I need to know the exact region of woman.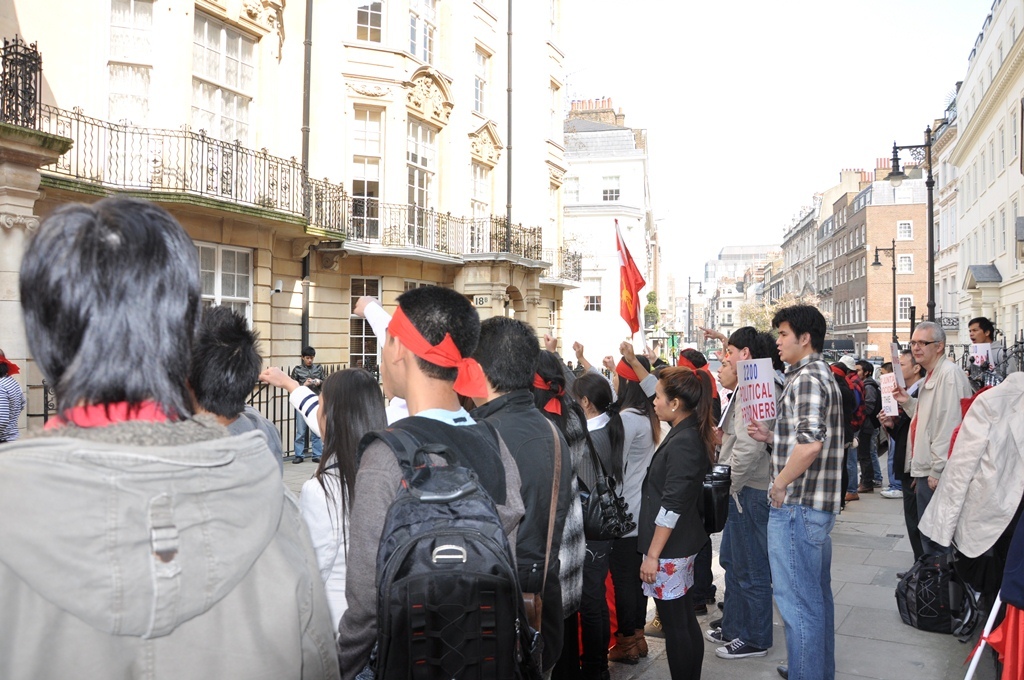
Region: BBox(606, 350, 663, 662).
